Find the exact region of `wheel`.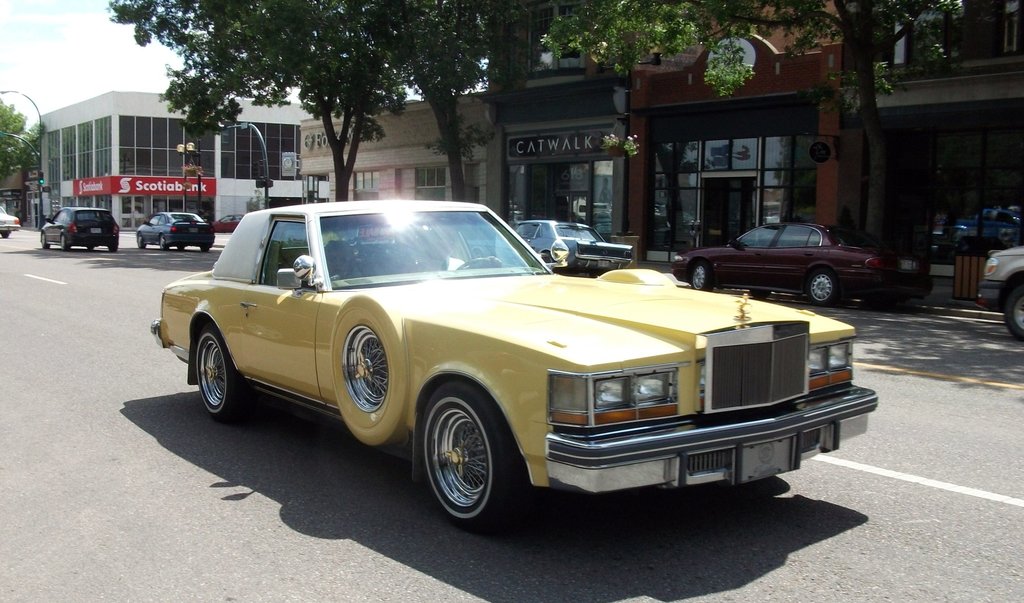
Exact region: (58, 233, 70, 251).
